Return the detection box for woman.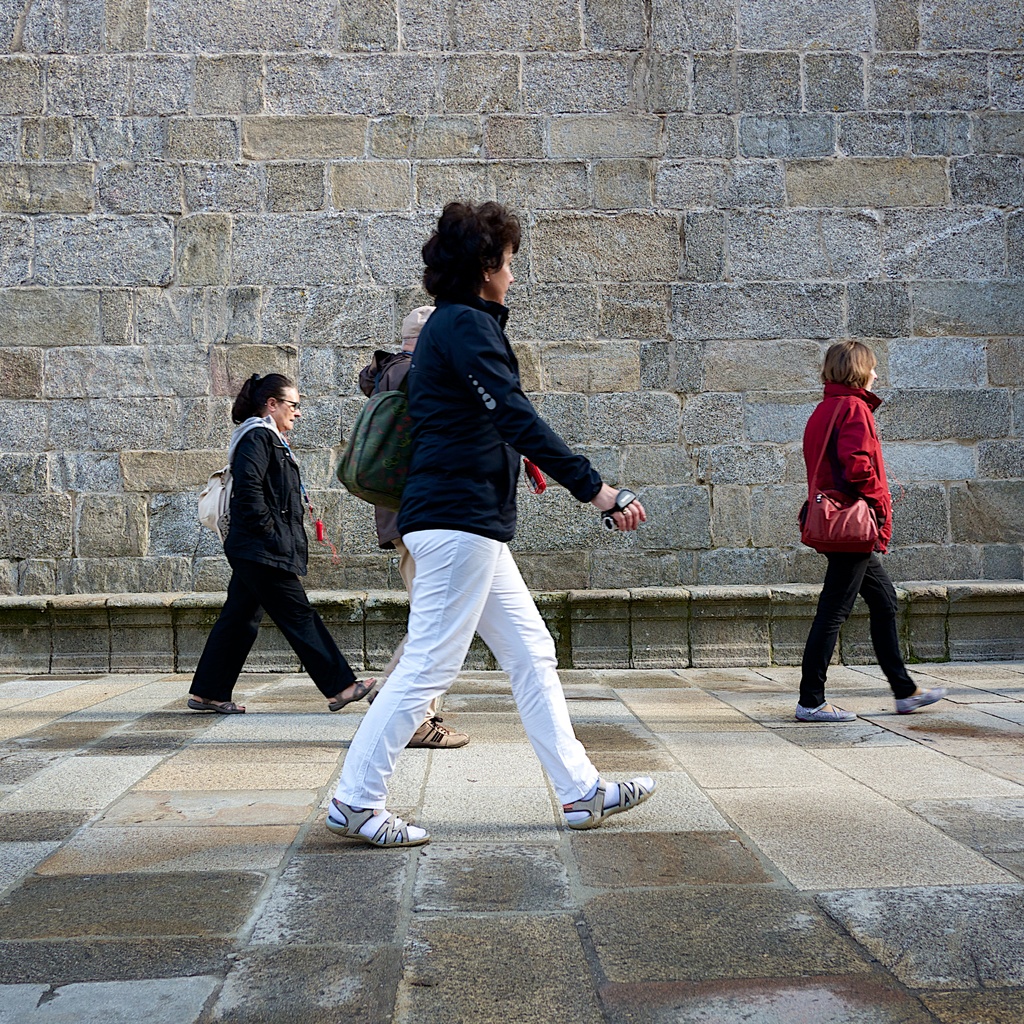
<bbox>324, 196, 655, 854</bbox>.
